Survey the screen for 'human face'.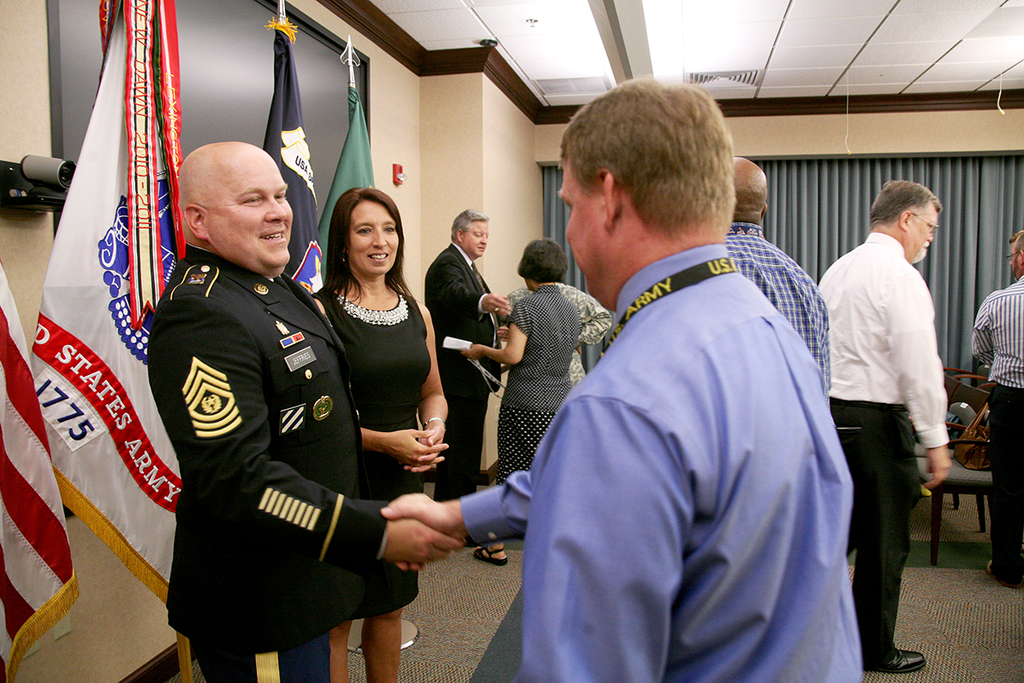
Survey found: bbox(556, 161, 604, 301).
